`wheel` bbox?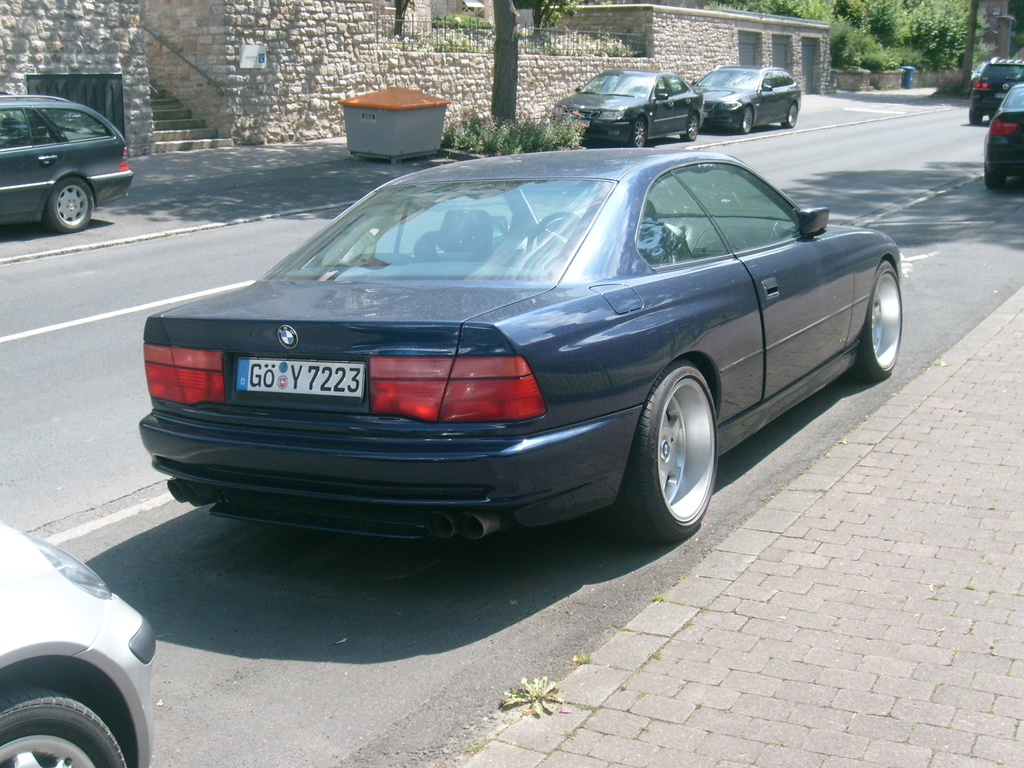
select_region(738, 108, 753, 134)
